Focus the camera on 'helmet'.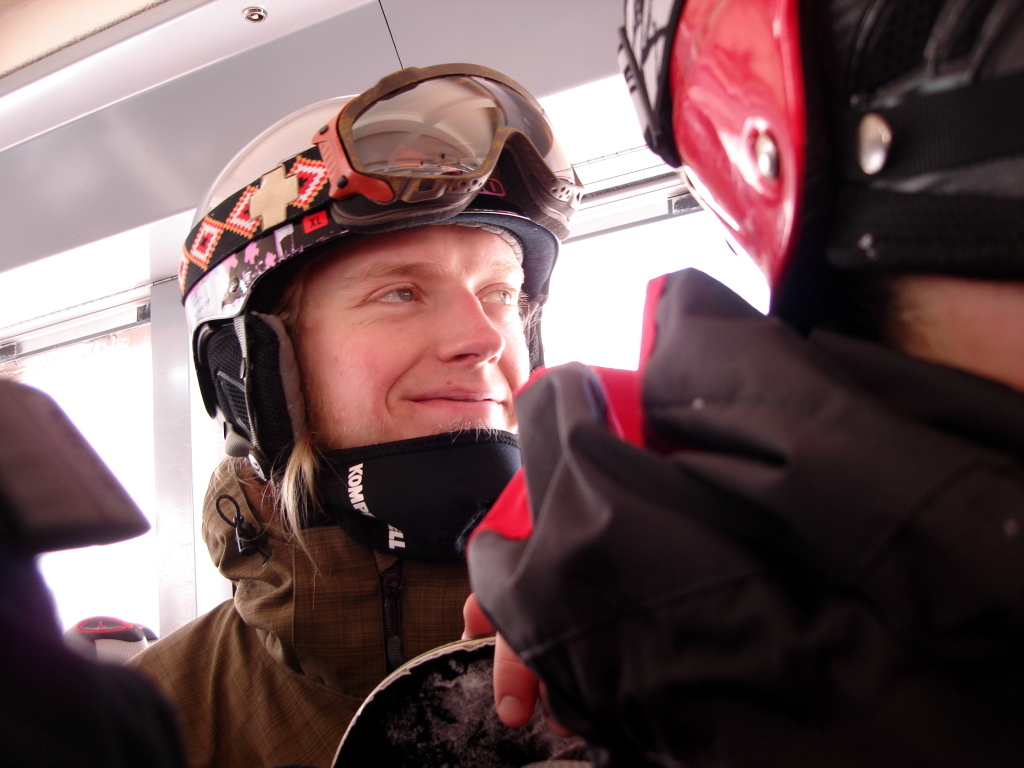
Focus region: detection(616, 0, 1023, 325).
